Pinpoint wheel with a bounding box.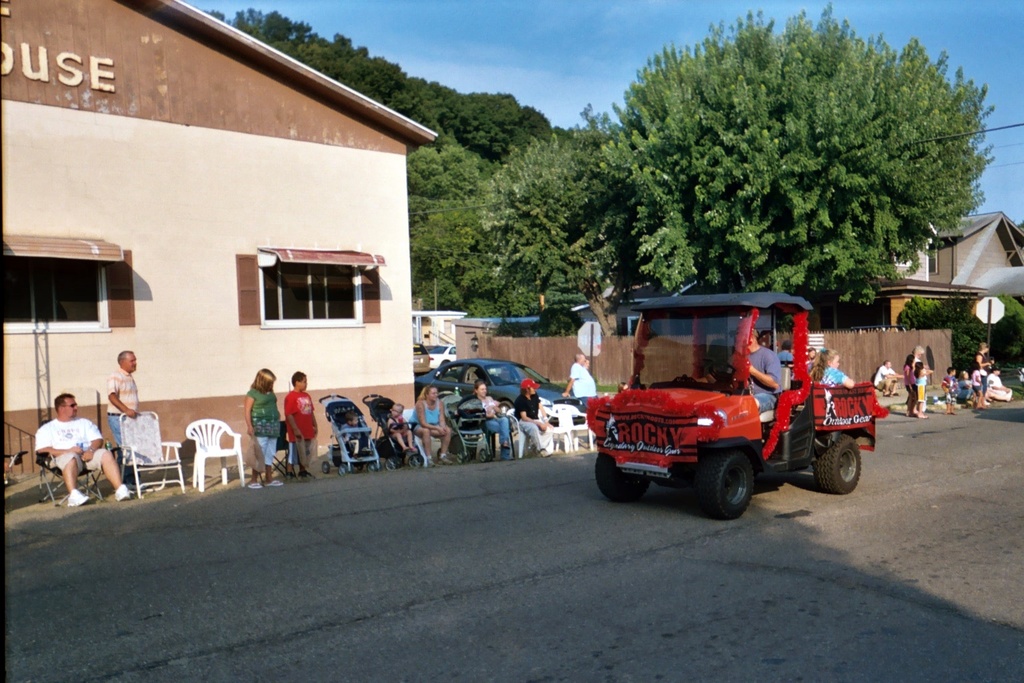
(x1=408, y1=454, x2=421, y2=468).
